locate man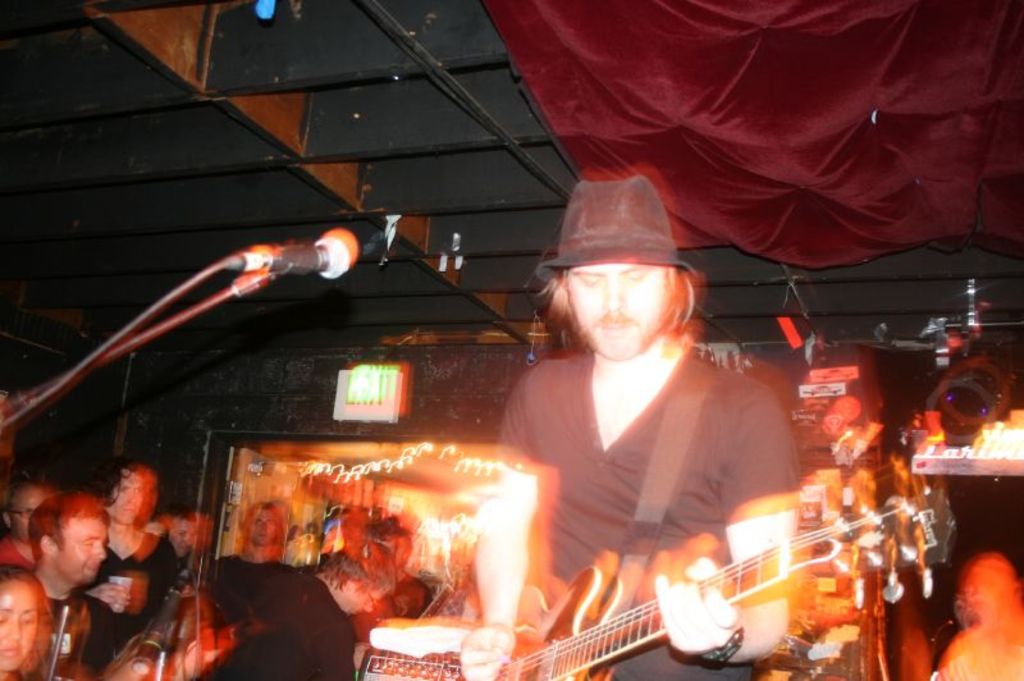
(left=344, top=515, right=430, bottom=666)
